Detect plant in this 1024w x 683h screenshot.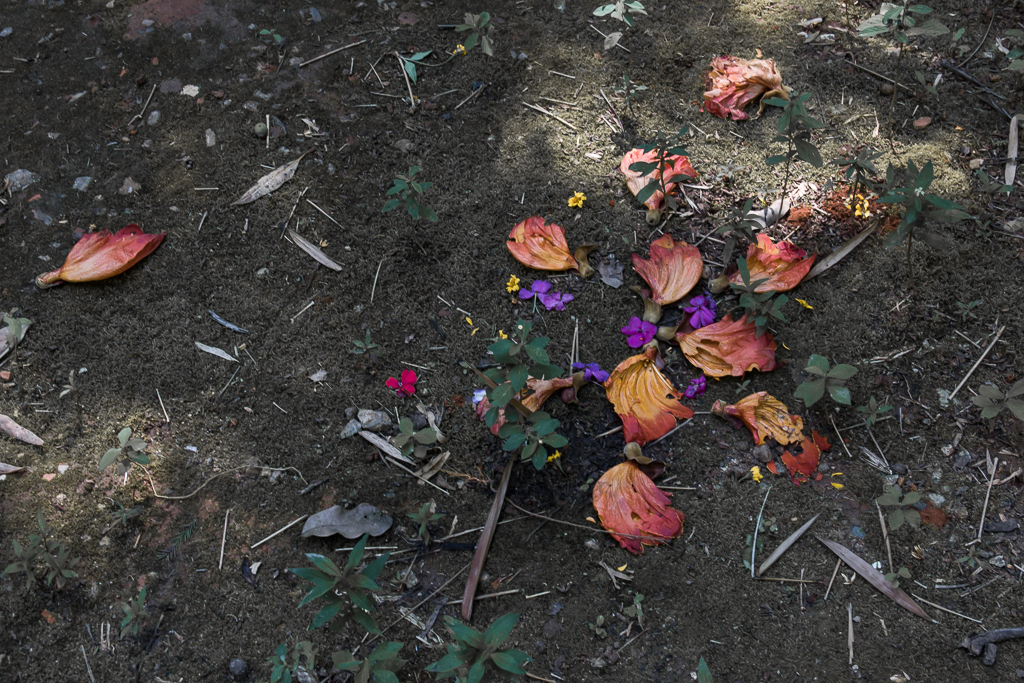
Detection: locate(873, 479, 932, 539).
